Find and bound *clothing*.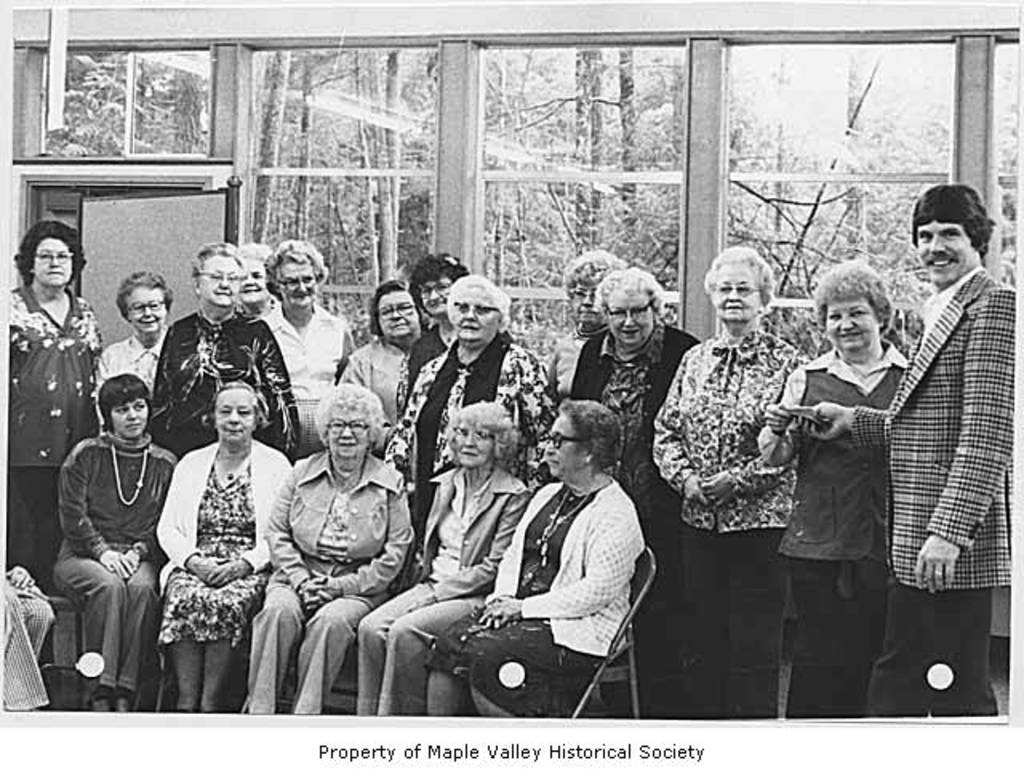
Bound: (x1=656, y1=325, x2=802, y2=717).
